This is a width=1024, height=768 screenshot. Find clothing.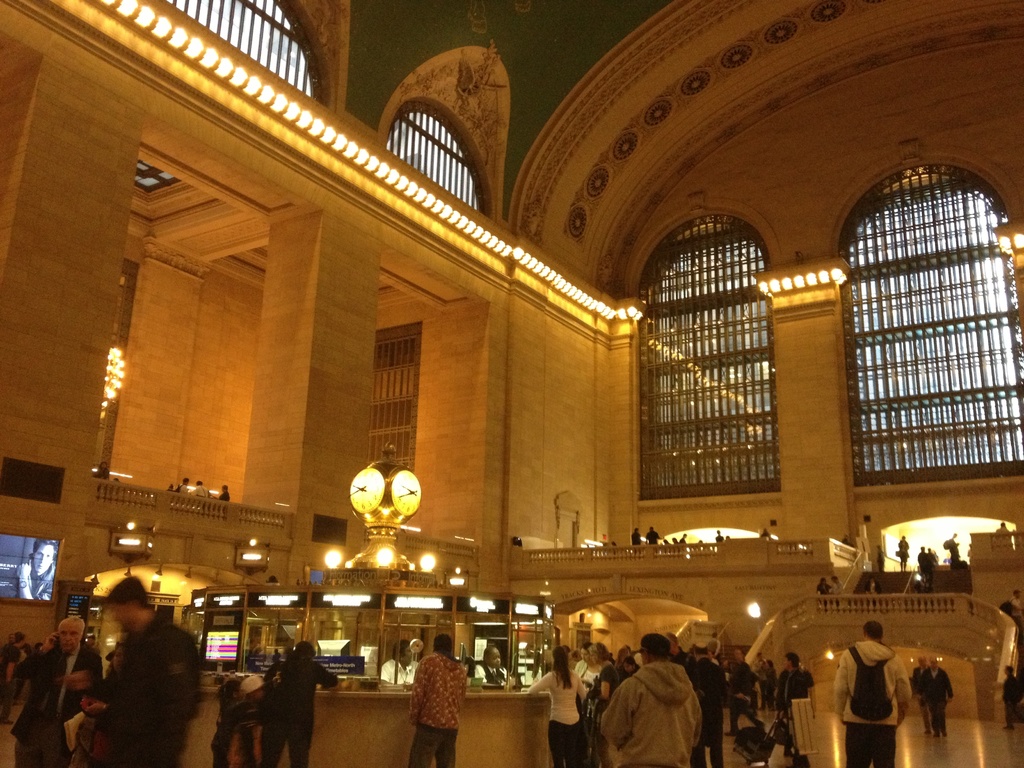
Bounding box: box=[0, 642, 19, 721].
